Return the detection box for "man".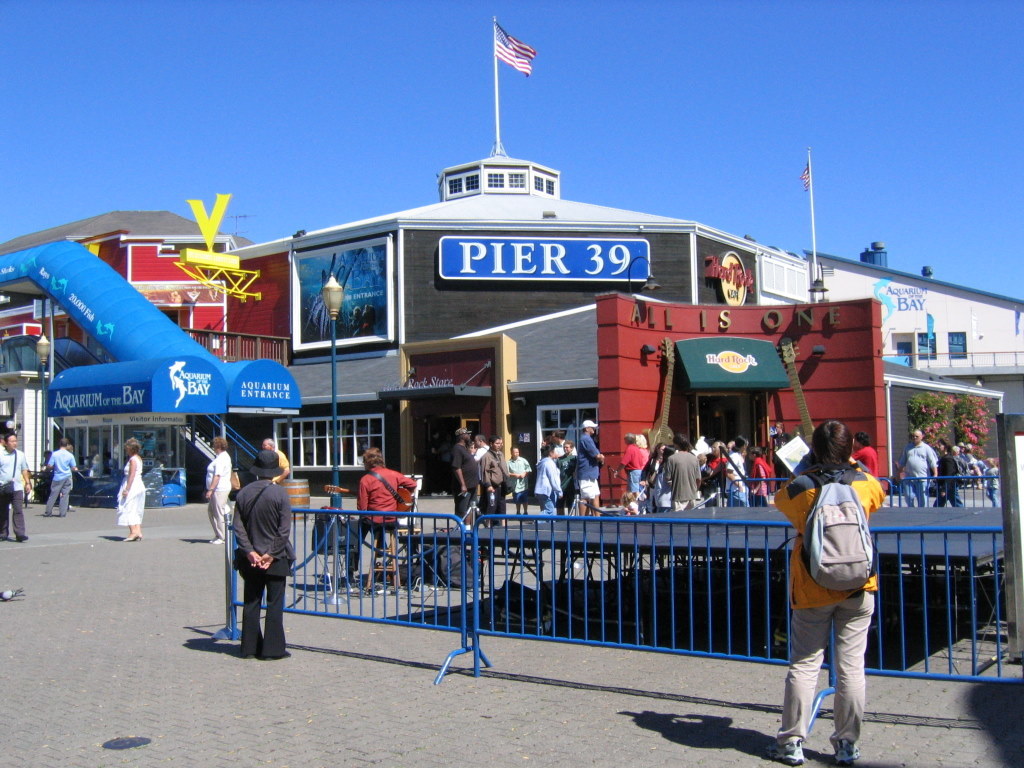
[613,432,639,503].
